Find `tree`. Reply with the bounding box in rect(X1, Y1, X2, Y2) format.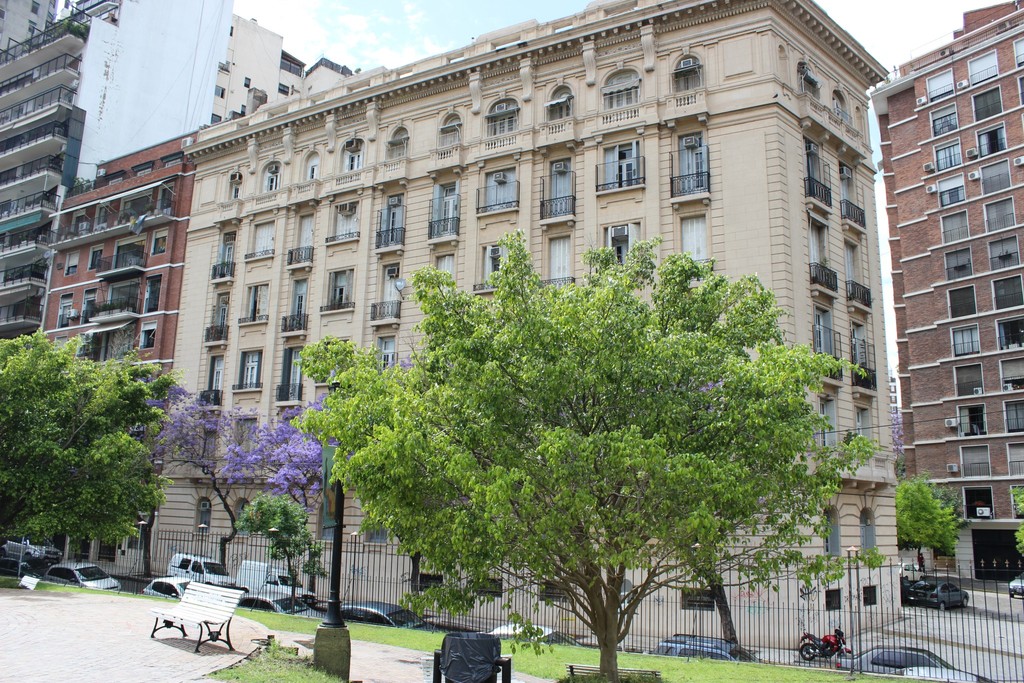
rect(1012, 473, 1023, 556).
